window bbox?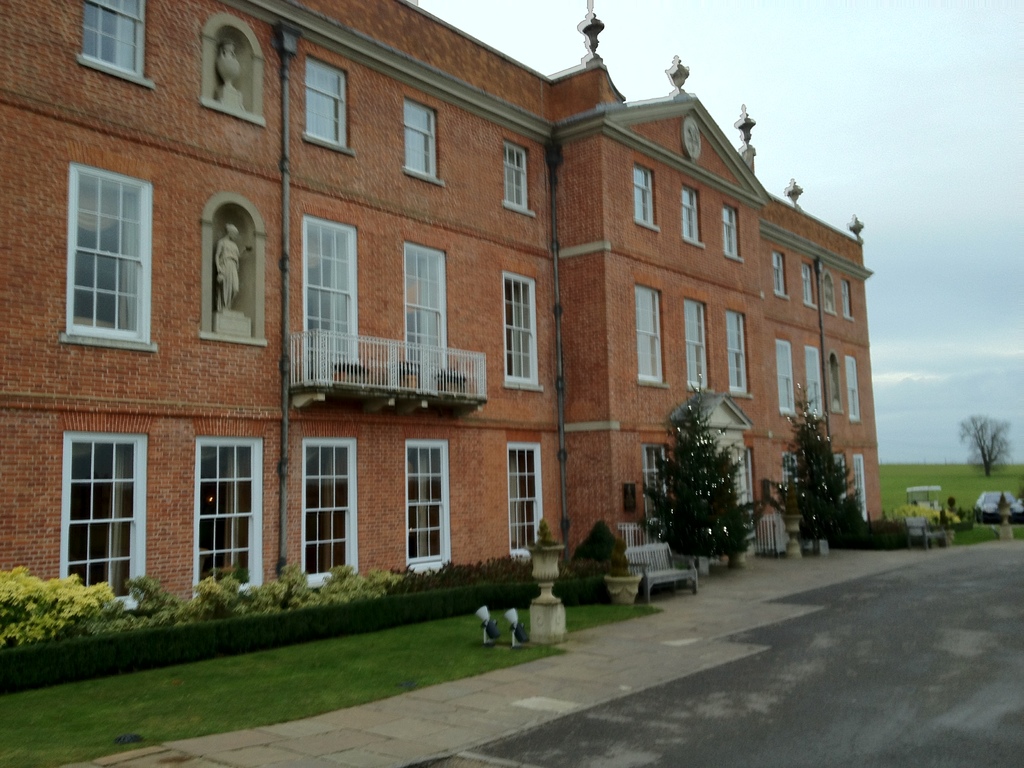
l=499, t=137, r=532, b=216
